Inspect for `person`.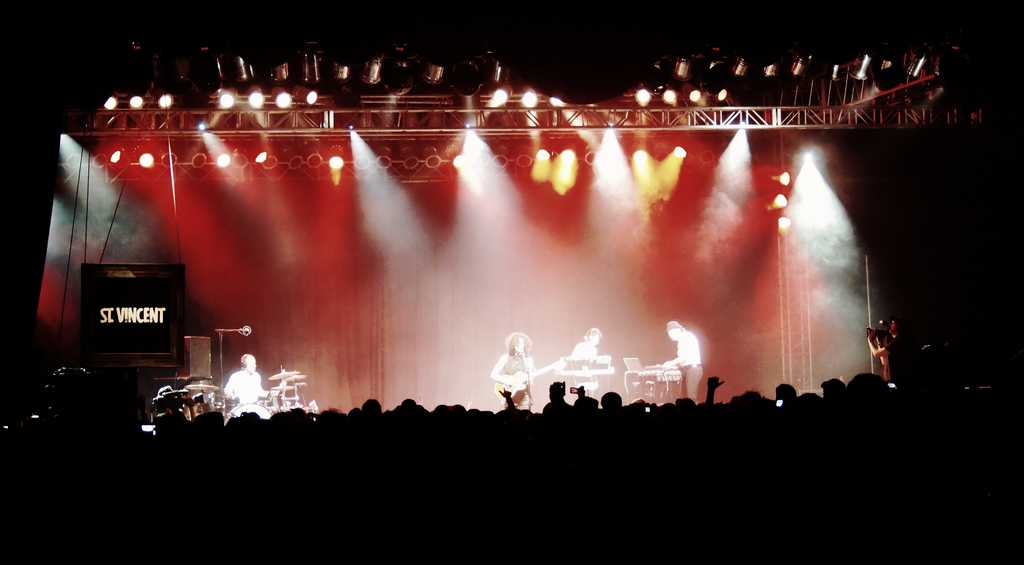
Inspection: (863, 311, 908, 382).
